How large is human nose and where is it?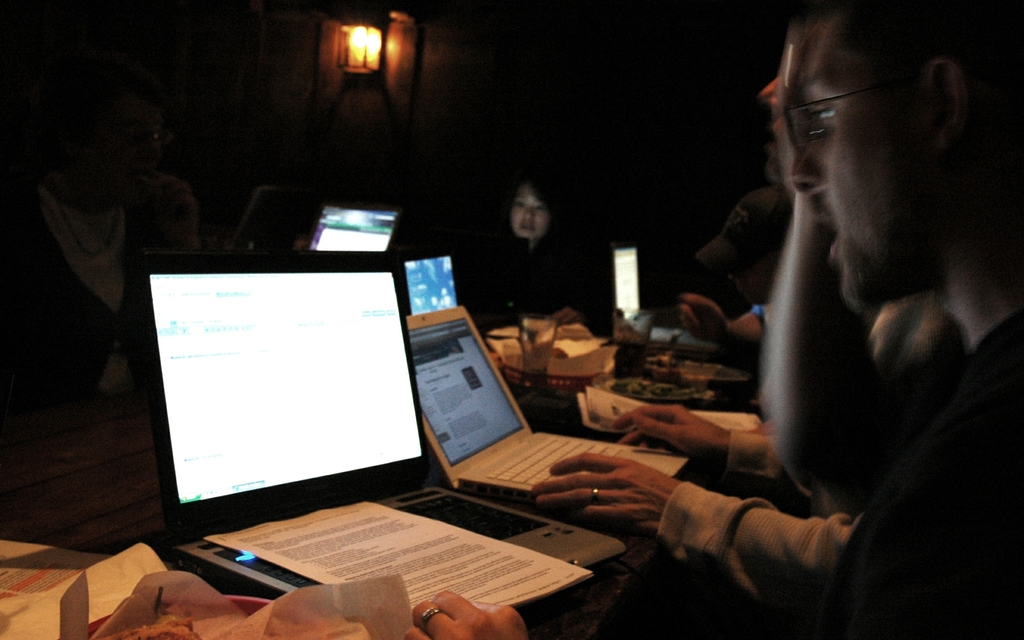
Bounding box: {"x1": 792, "y1": 133, "x2": 825, "y2": 198}.
